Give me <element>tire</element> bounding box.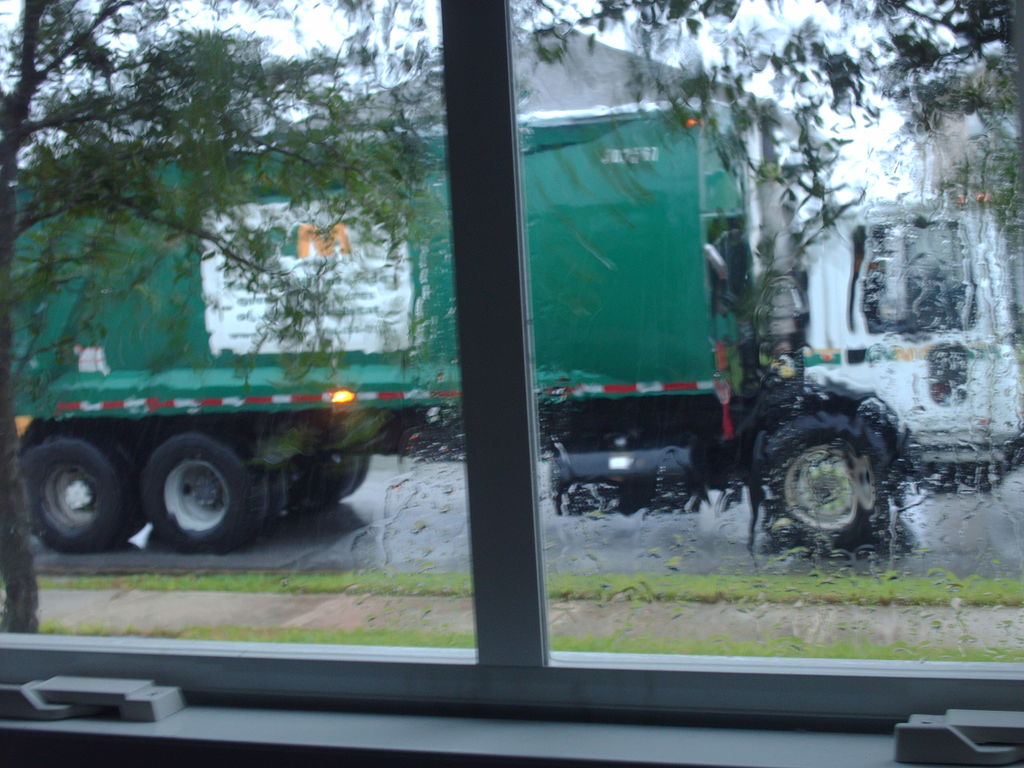
region(752, 420, 902, 553).
